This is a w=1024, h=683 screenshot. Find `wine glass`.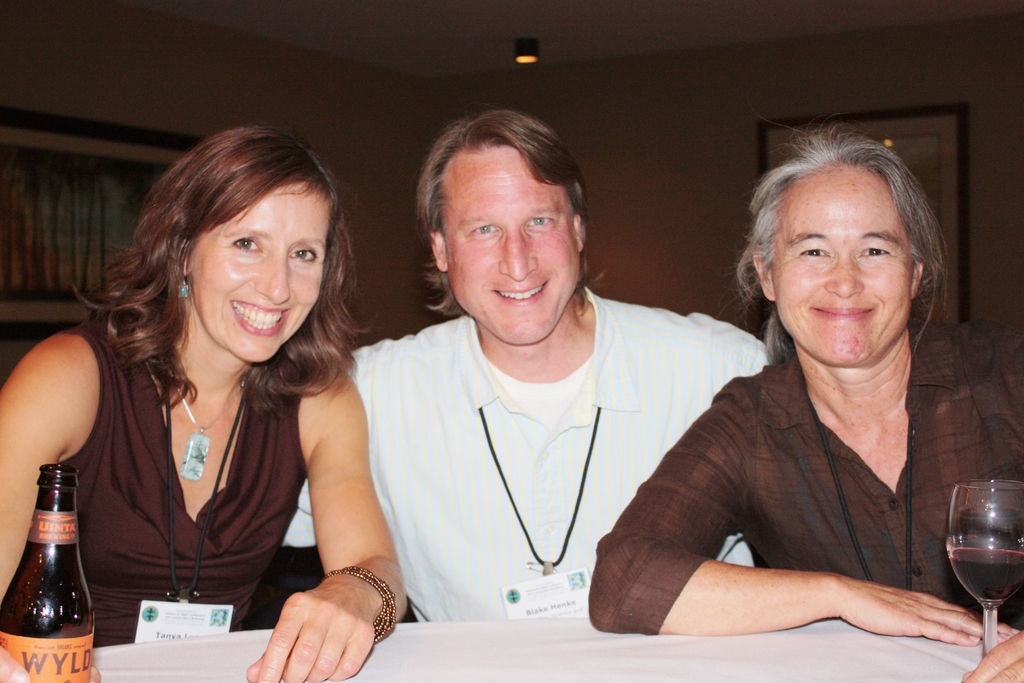
Bounding box: [948, 477, 1023, 659].
